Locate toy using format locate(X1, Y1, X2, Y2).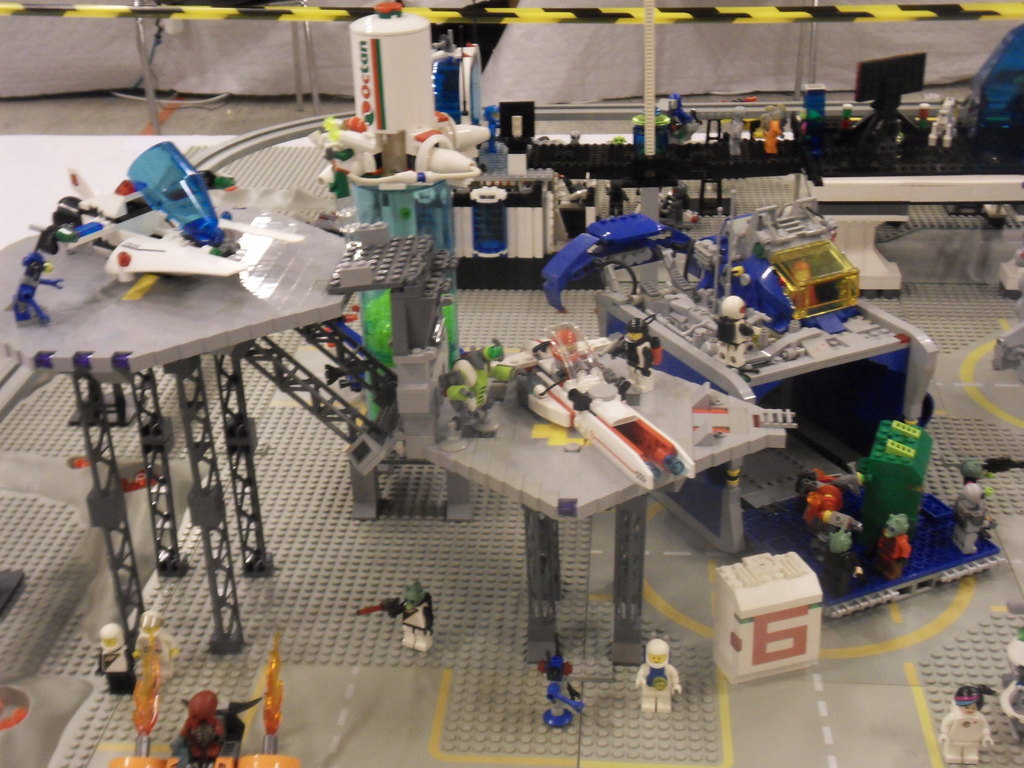
locate(346, 578, 439, 650).
